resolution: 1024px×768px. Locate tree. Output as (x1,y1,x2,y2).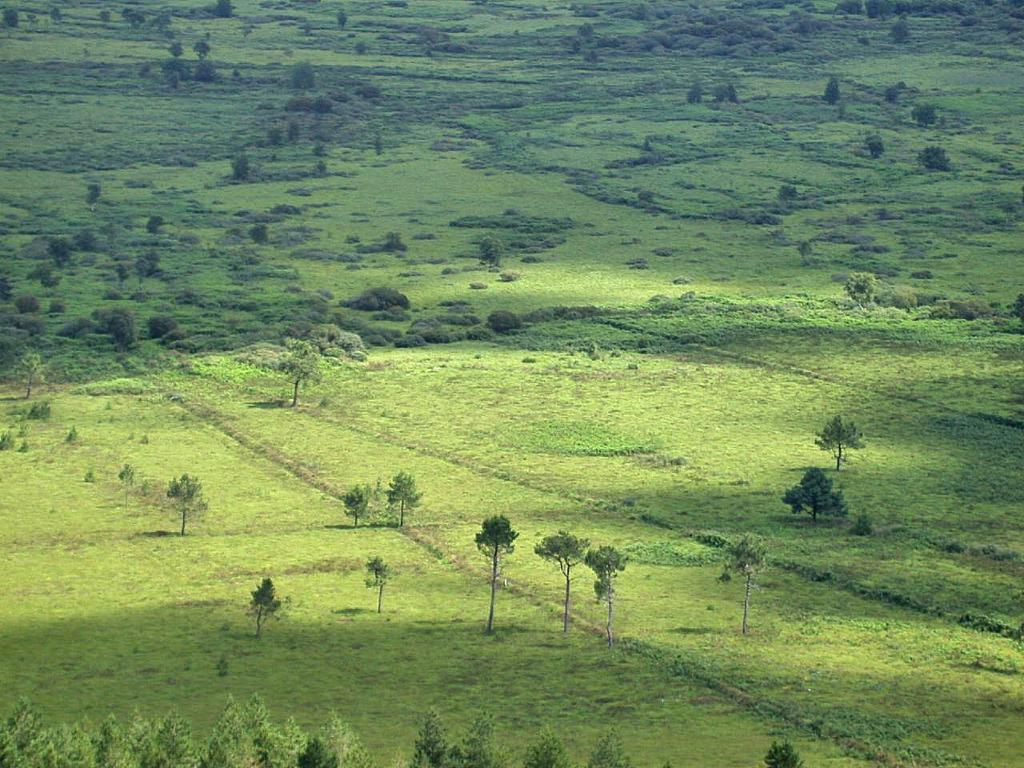
(582,542,630,650).
